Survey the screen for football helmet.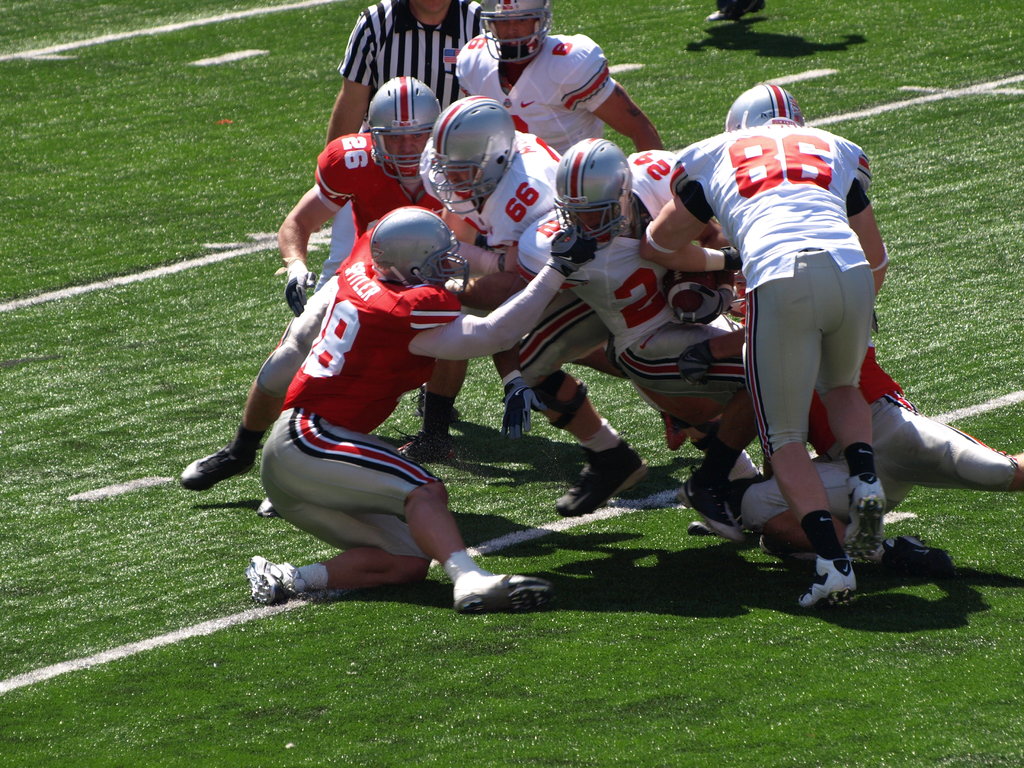
Survey found: l=480, t=0, r=552, b=63.
